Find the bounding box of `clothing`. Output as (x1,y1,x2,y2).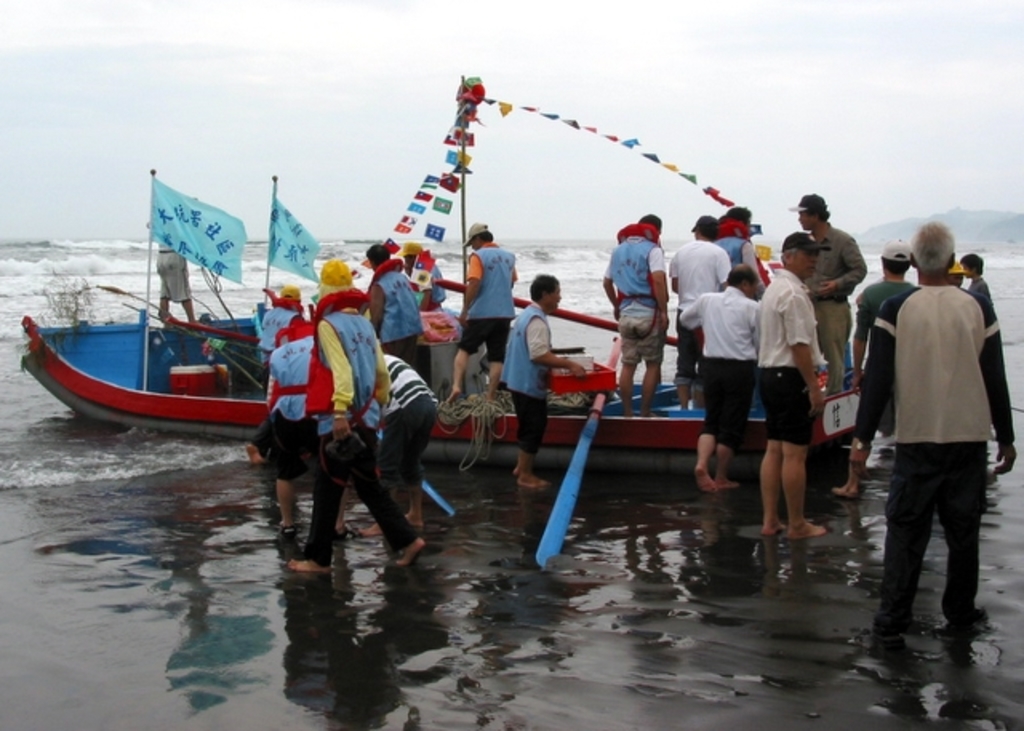
(960,274,1000,334).
